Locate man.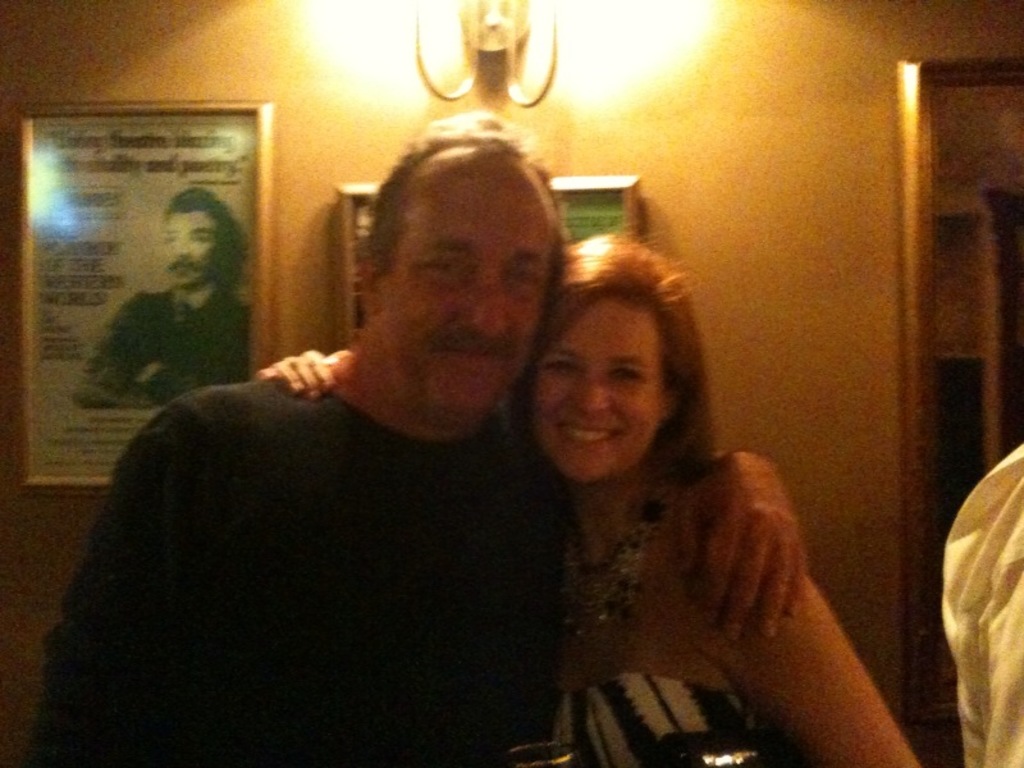
Bounding box: bbox=(86, 192, 241, 408).
